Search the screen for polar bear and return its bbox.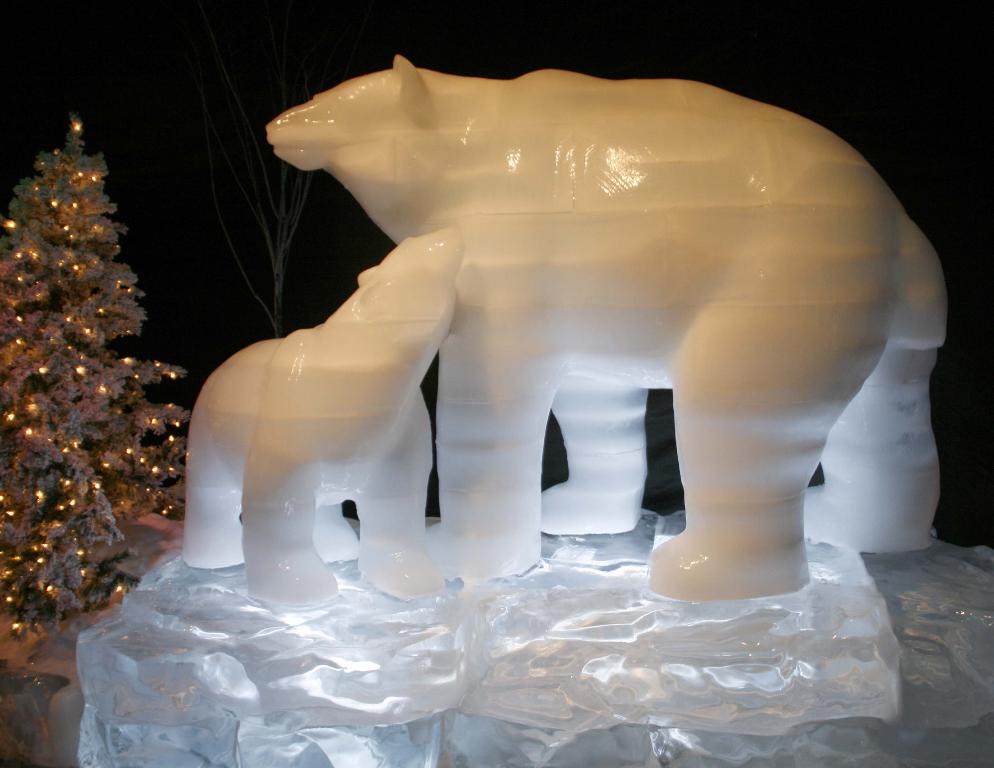
Found: bbox=[262, 51, 947, 602].
